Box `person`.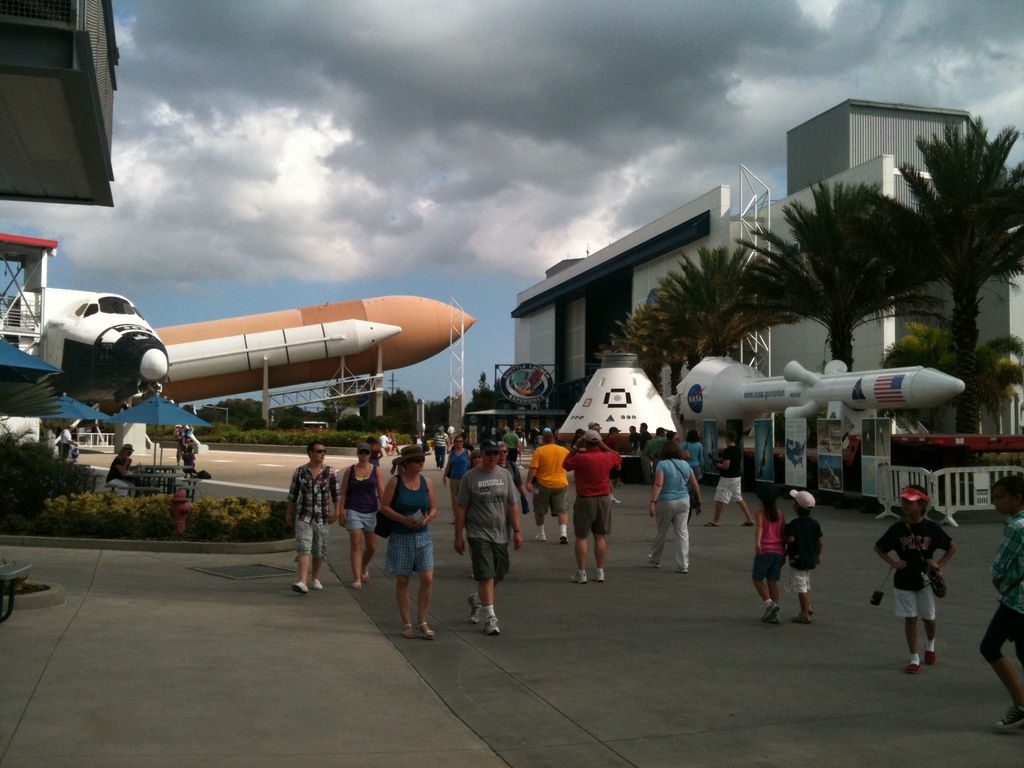
bbox(779, 483, 821, 621).
